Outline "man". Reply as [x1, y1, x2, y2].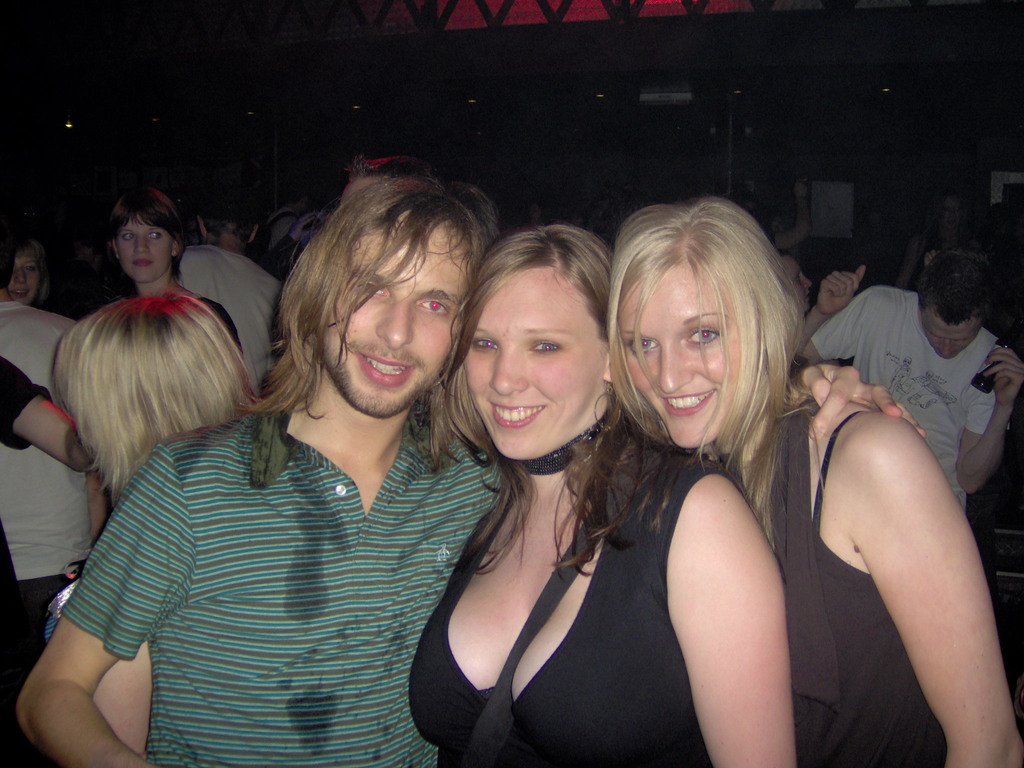
[175, 175, 284, 393].
